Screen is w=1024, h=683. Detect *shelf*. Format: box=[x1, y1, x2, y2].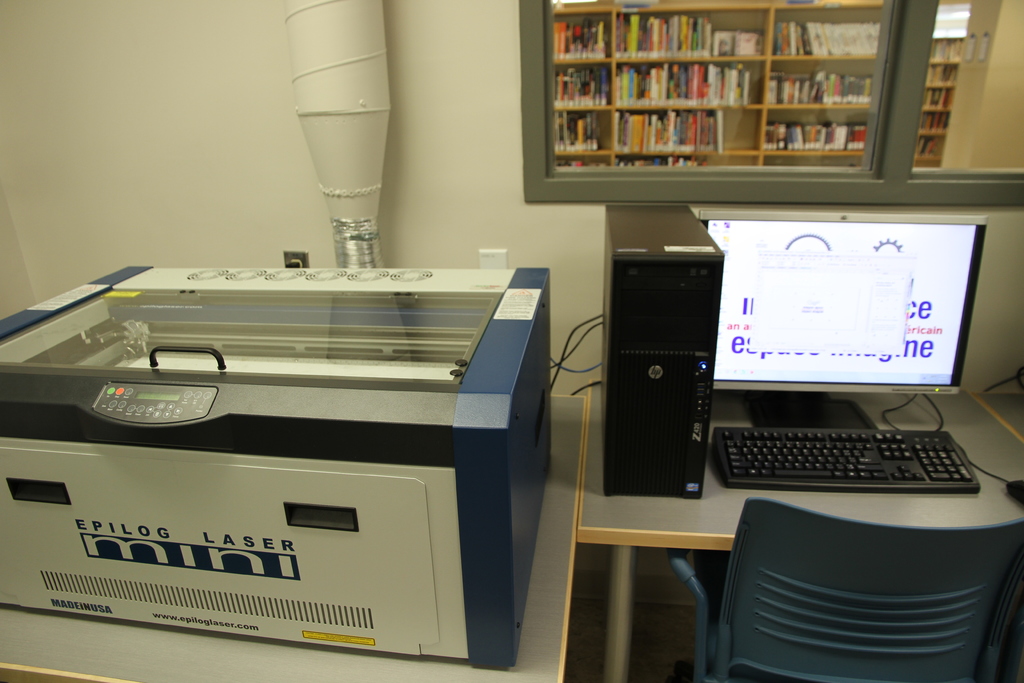
box=[618, 15, 781, 72].
